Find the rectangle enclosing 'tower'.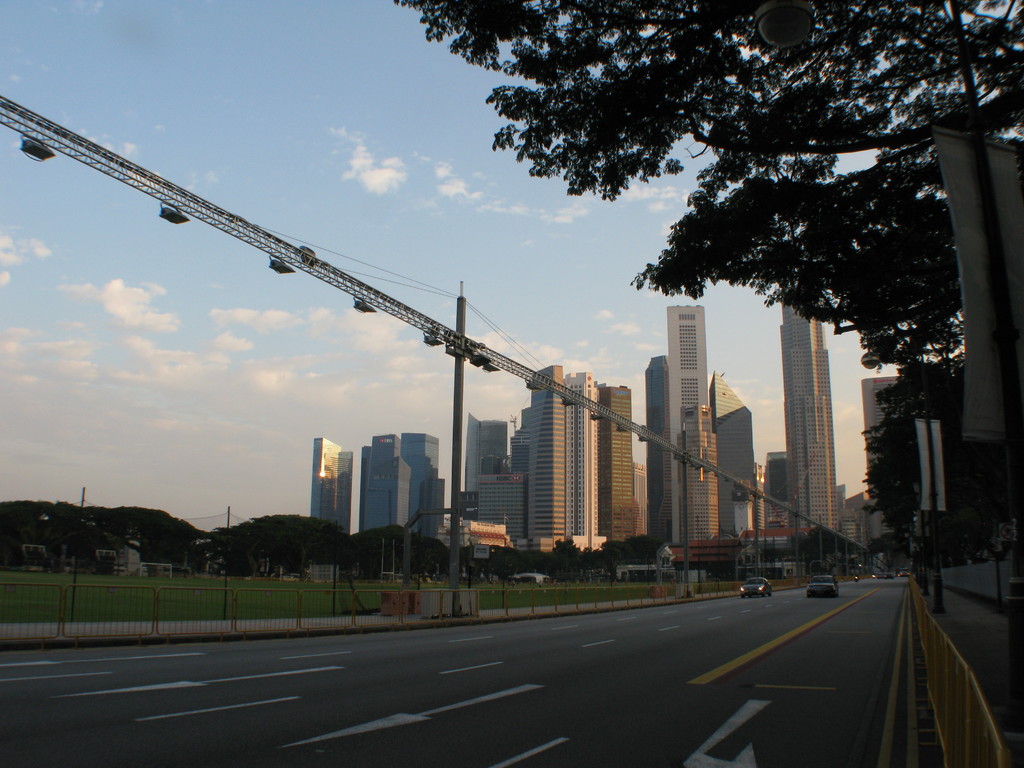
780,291,839,532.
